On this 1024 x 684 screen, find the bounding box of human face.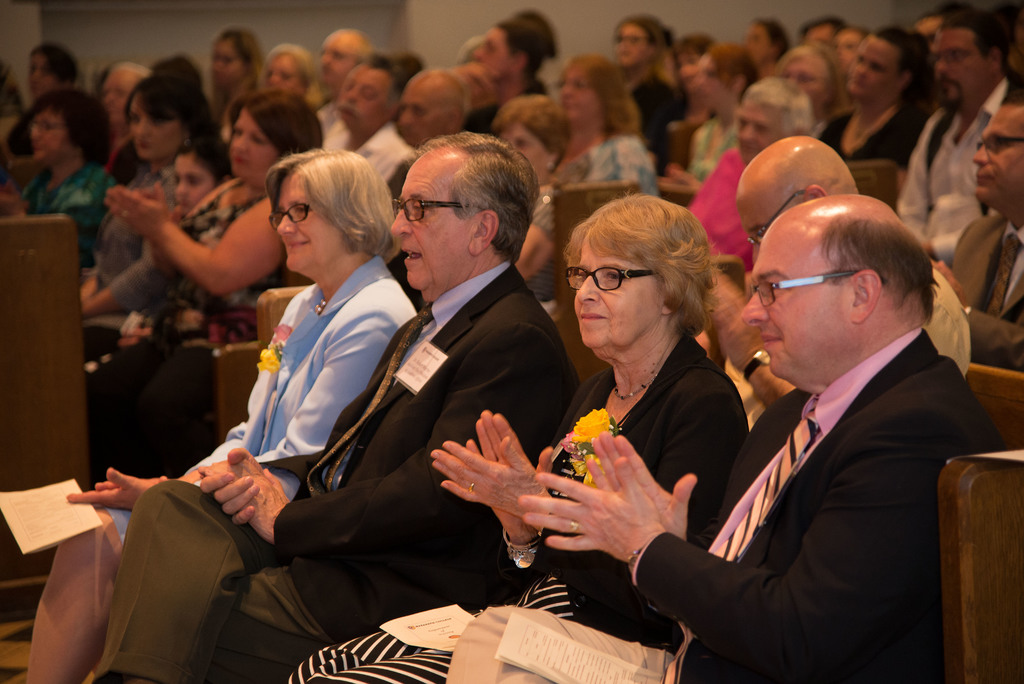
Bounding box: left=846, top=38, right=893, bottom=99.
